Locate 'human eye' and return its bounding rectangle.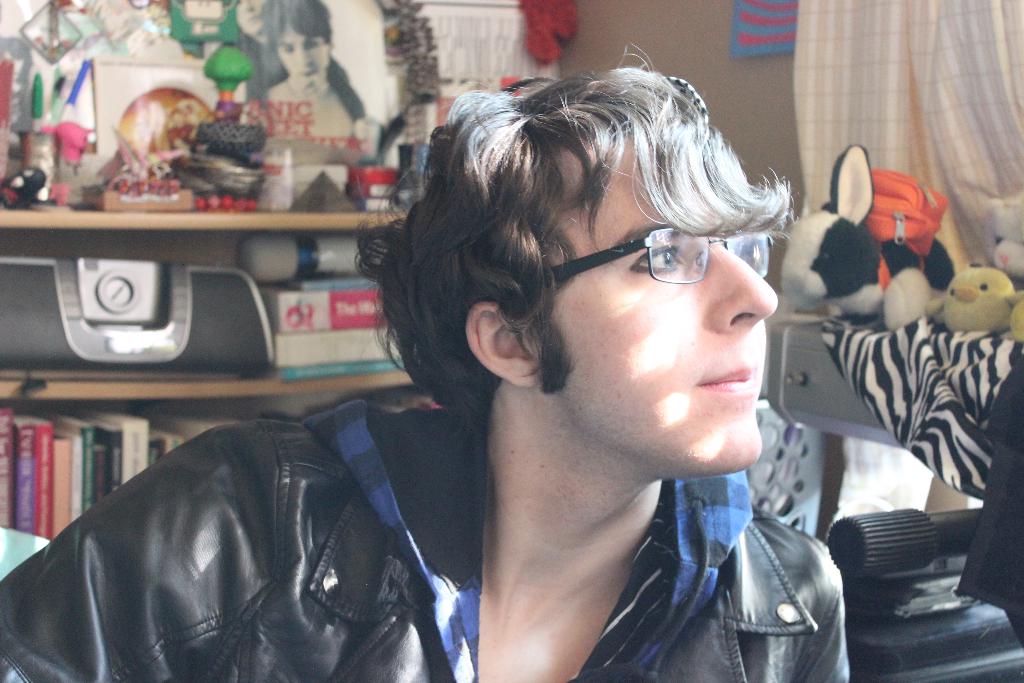
left=634, top=240, right=685, bottom=274.
